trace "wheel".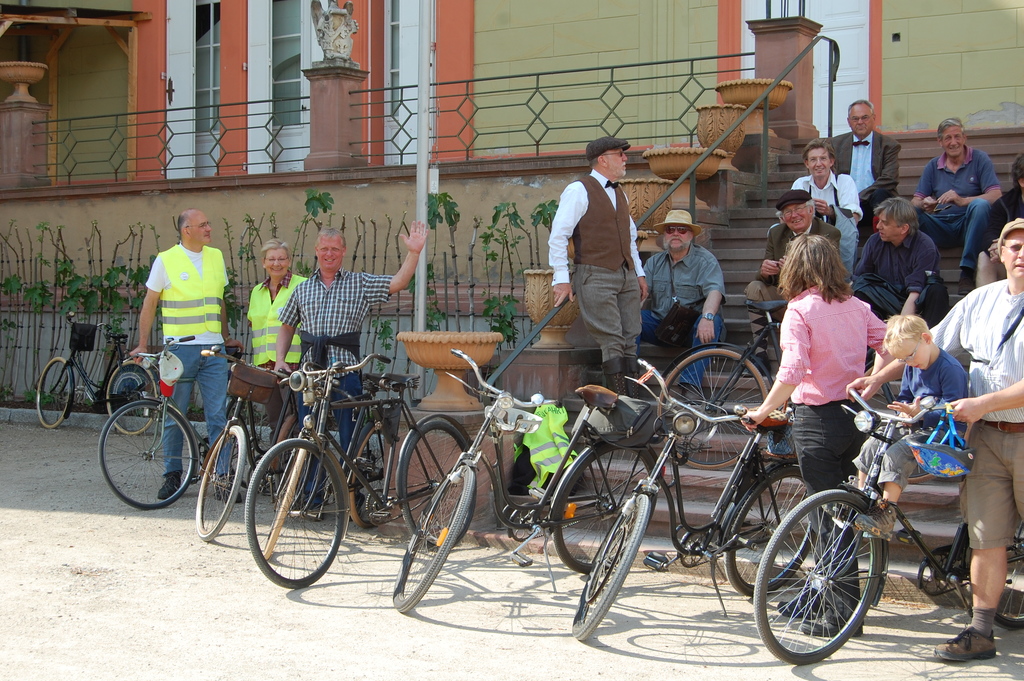
Traced to l=766, t=495, r=909, b=664.
